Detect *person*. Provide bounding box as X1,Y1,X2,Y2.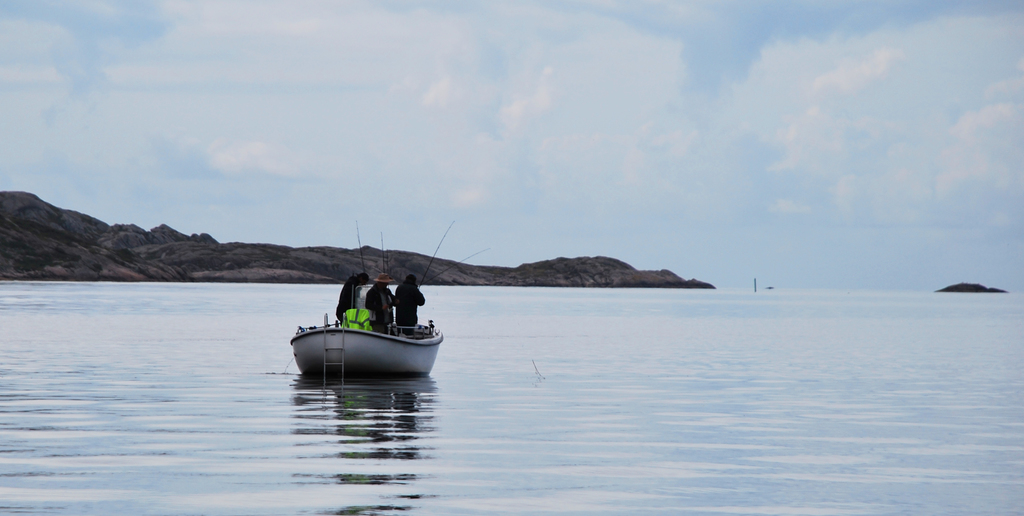
335,252,355,329.
